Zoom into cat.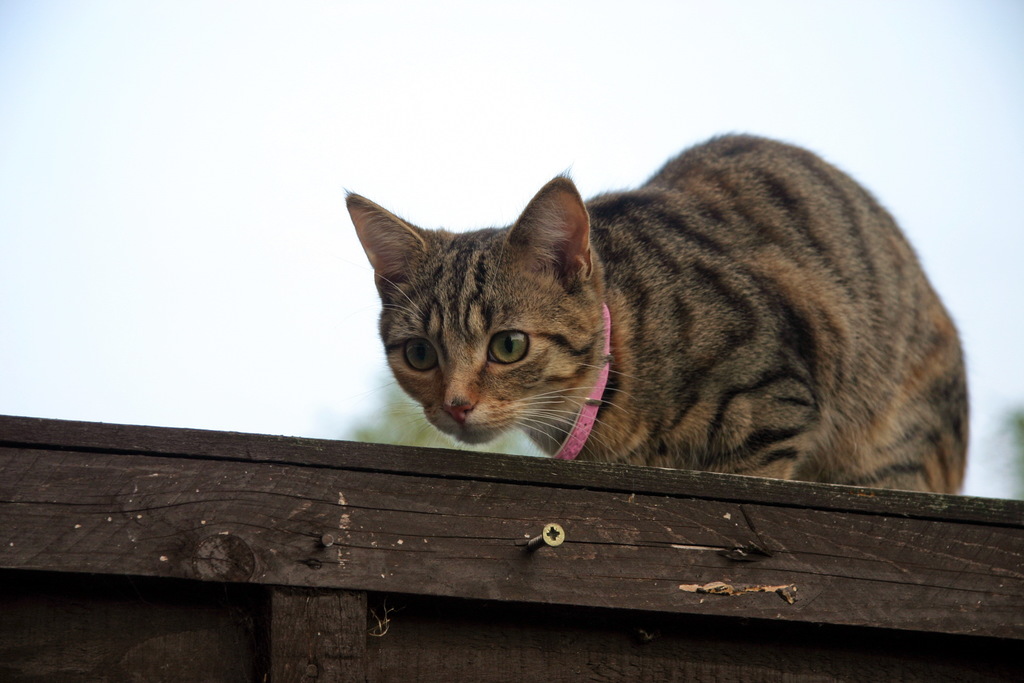
Zoom target: x1=344 y1=129 x2=972 y2=494.
